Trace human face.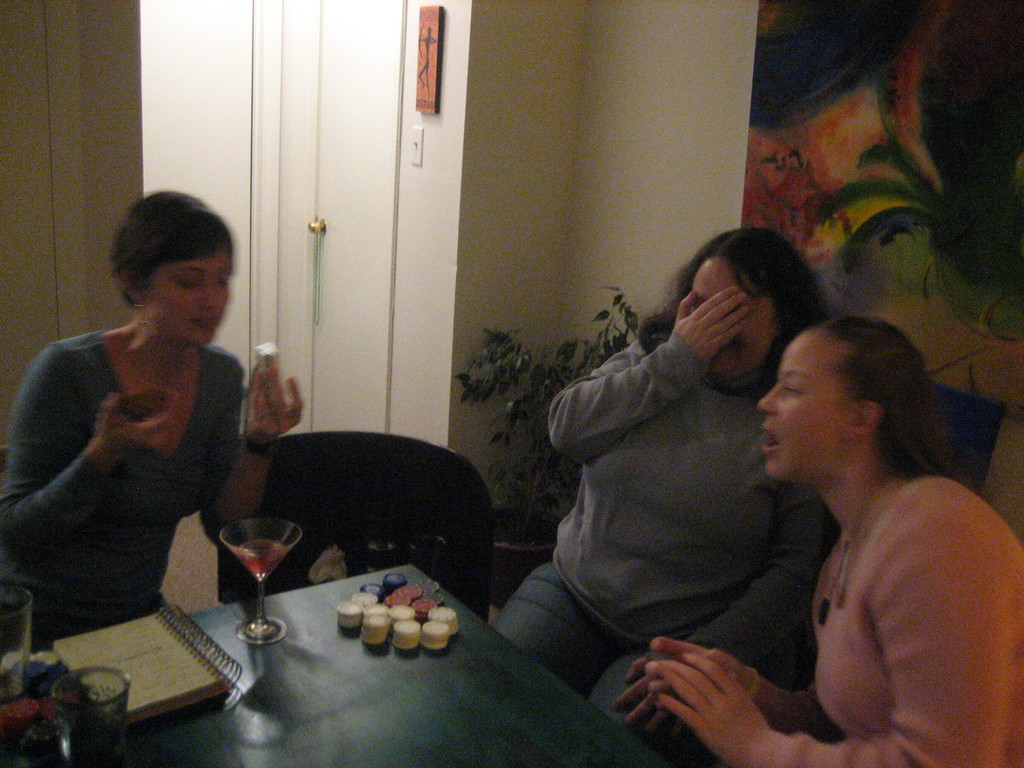
Traced to select_region(685, 255, 778, 380).
